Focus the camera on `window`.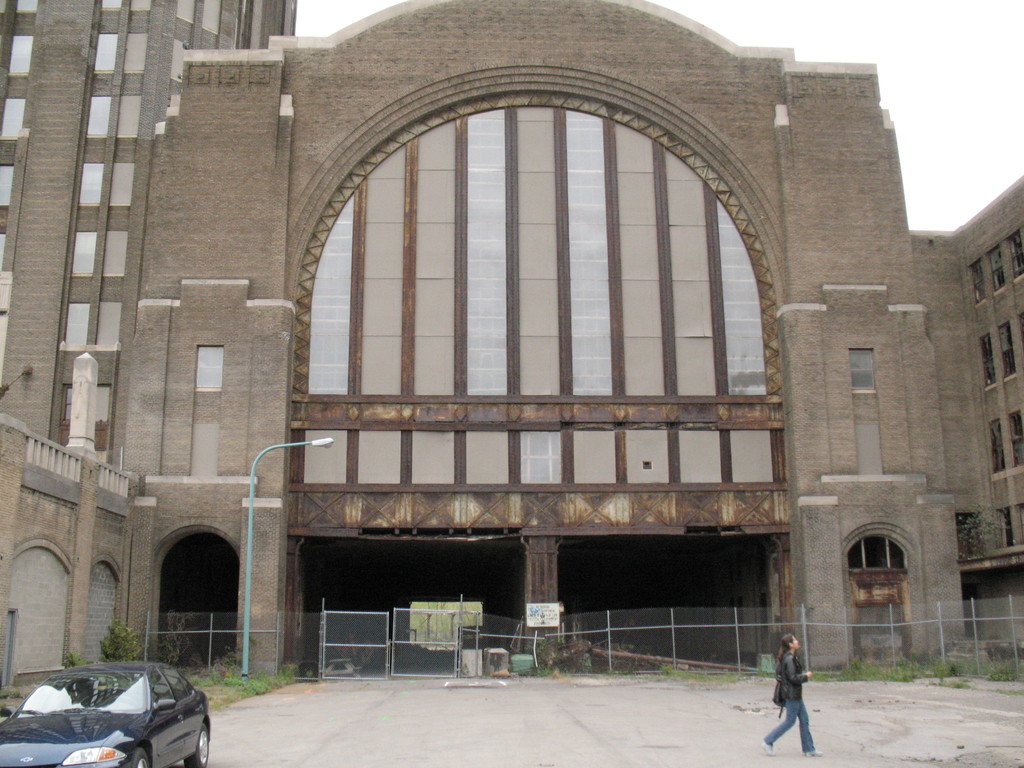
Focus region: crop(201, 0, 223, 35).
